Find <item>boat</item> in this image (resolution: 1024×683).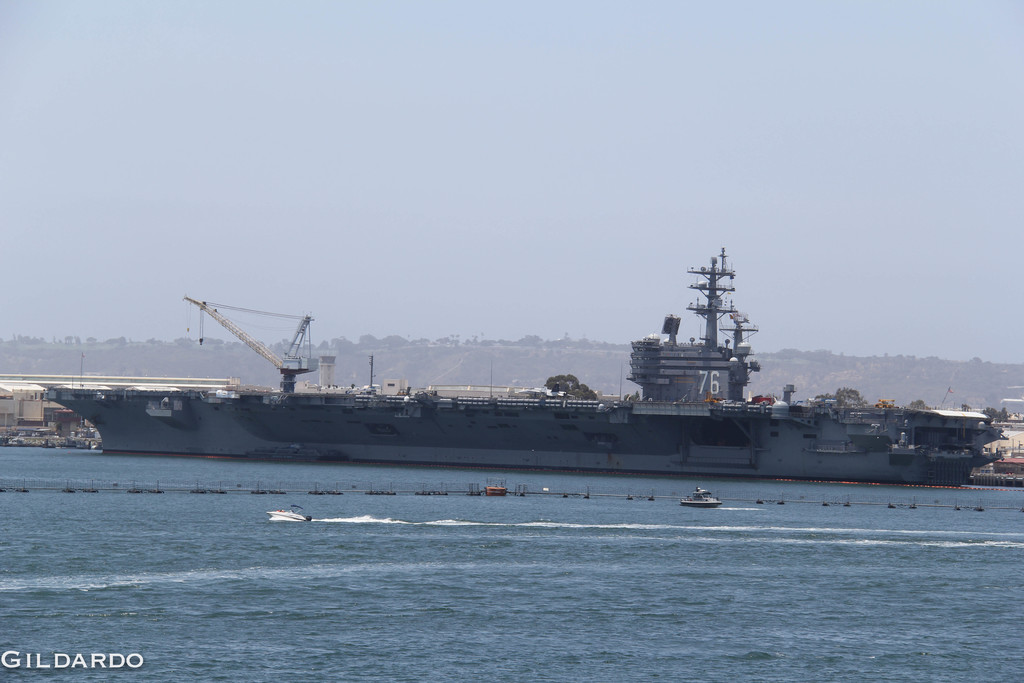
select_region(19, 256, 1018, 480).
